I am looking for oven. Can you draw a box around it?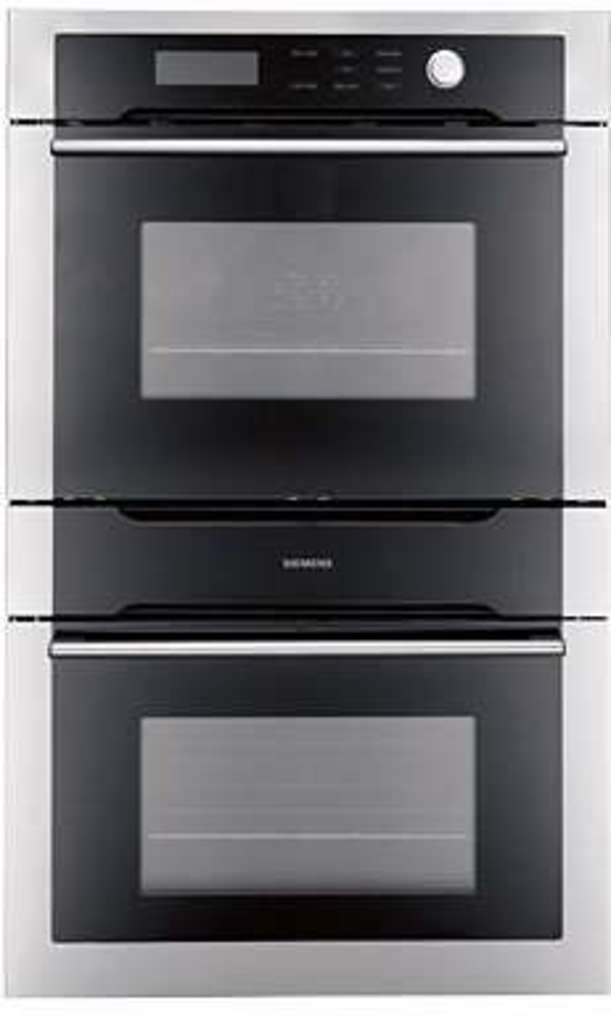
Sure, the bounding box is (5,8,608,995).
